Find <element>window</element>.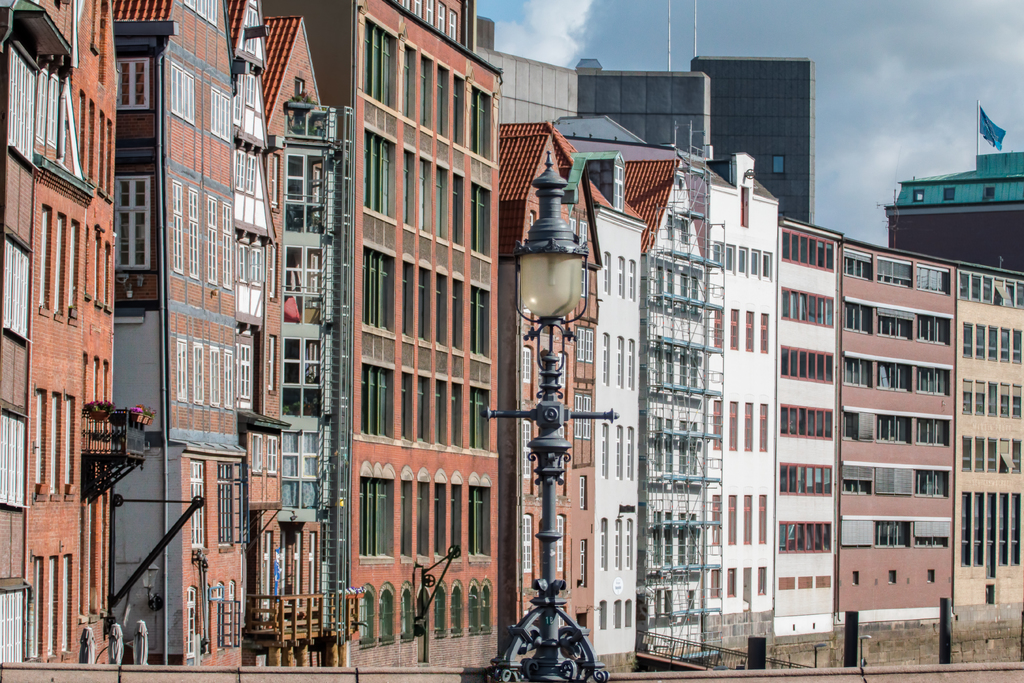
l=745, t=400, r=754, b=451.
